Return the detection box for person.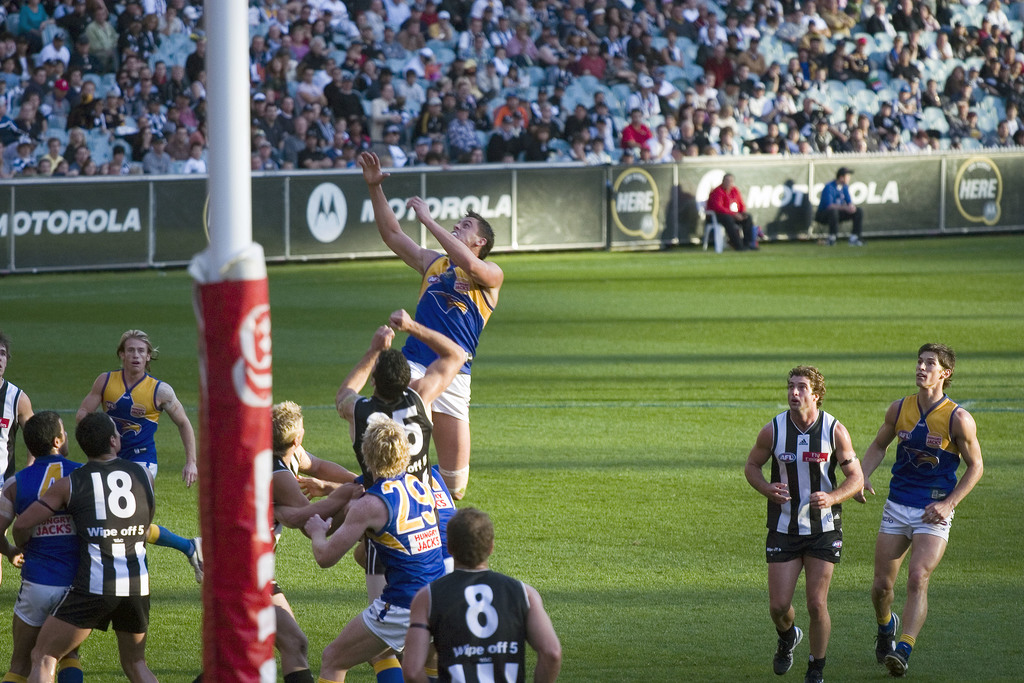
{"left": 359, "top": 151, "right": 504, "bottom": 500}.
